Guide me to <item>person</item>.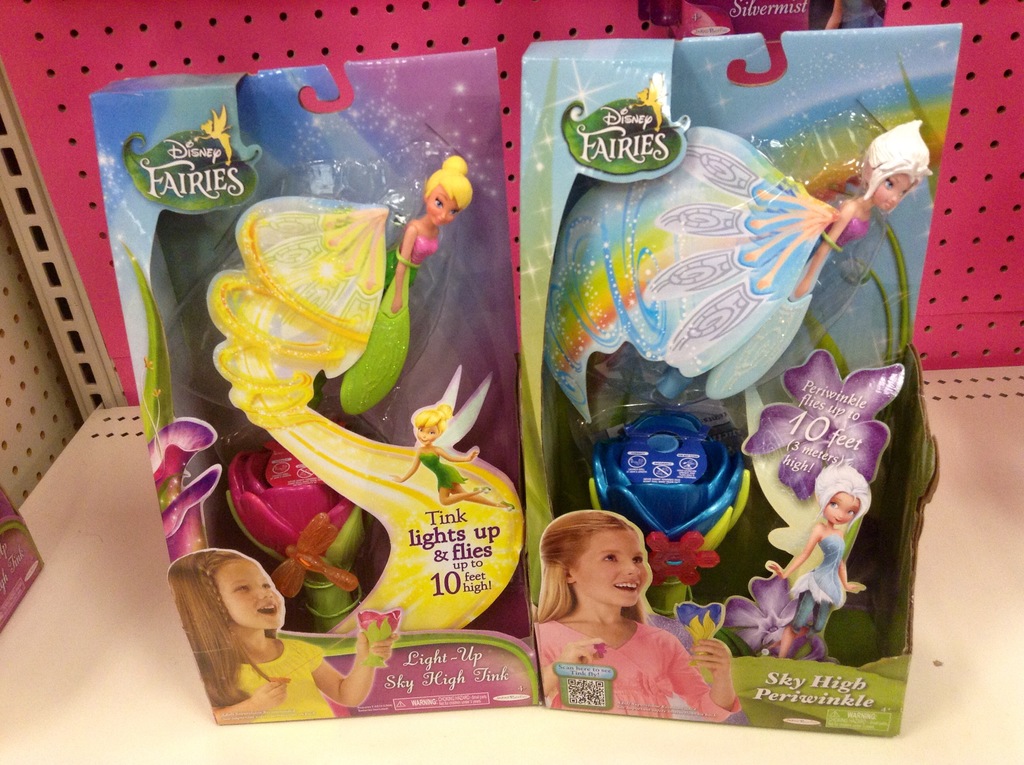
Guidance: detection(342, 156, 474, 415).
